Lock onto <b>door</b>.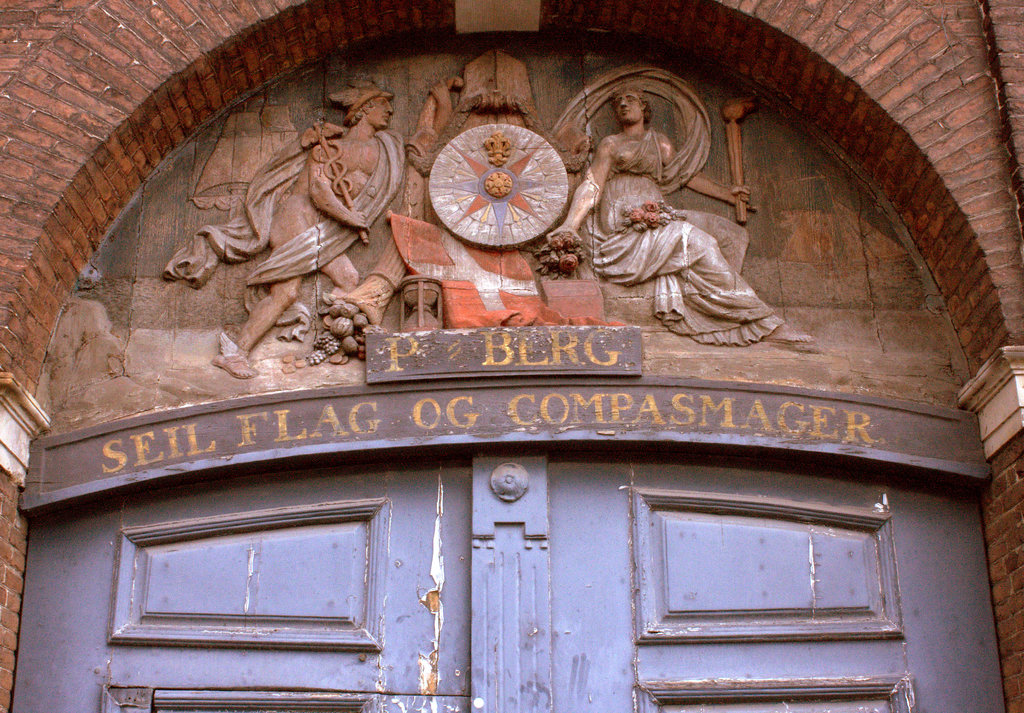
Locked: 17 441 1010 712.
